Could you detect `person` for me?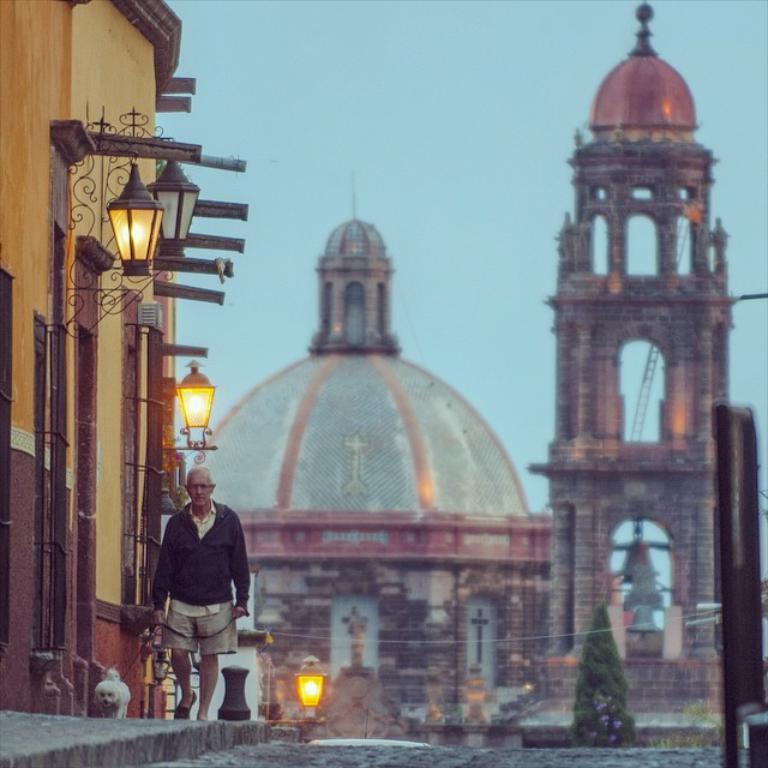
Detection result: select_region(344, 611, 372, 668).
